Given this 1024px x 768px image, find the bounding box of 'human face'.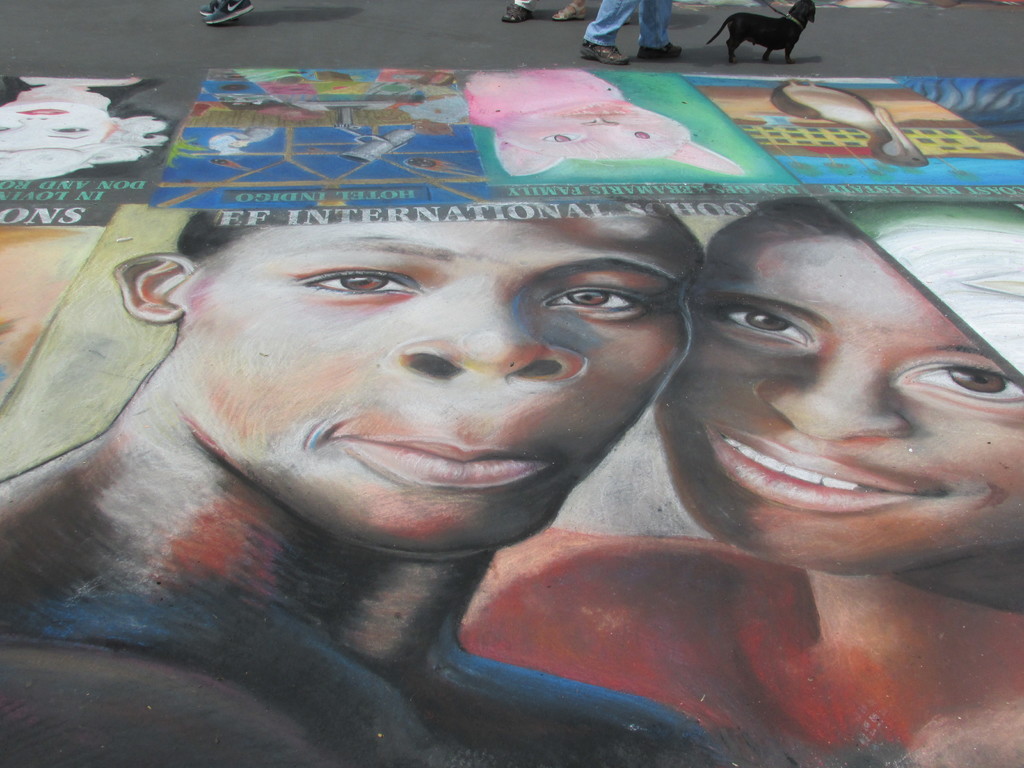
(left=168, top=214, right=694, bottom=556).
